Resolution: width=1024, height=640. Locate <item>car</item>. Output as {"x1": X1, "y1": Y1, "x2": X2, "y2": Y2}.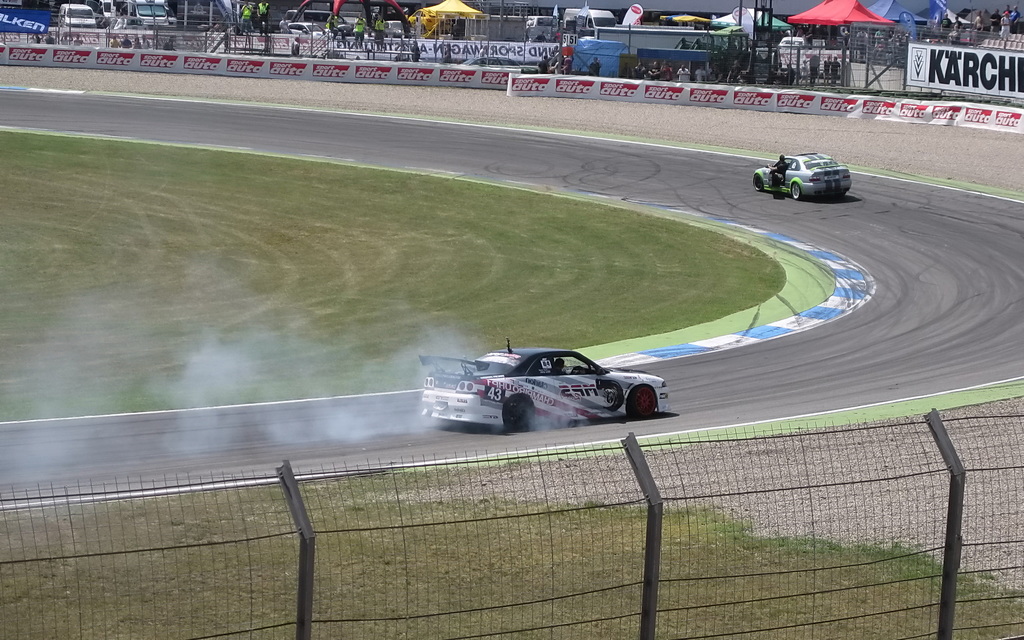
{"x1": 423, "y1": 339, "x2": 669, "y2": 431}.
